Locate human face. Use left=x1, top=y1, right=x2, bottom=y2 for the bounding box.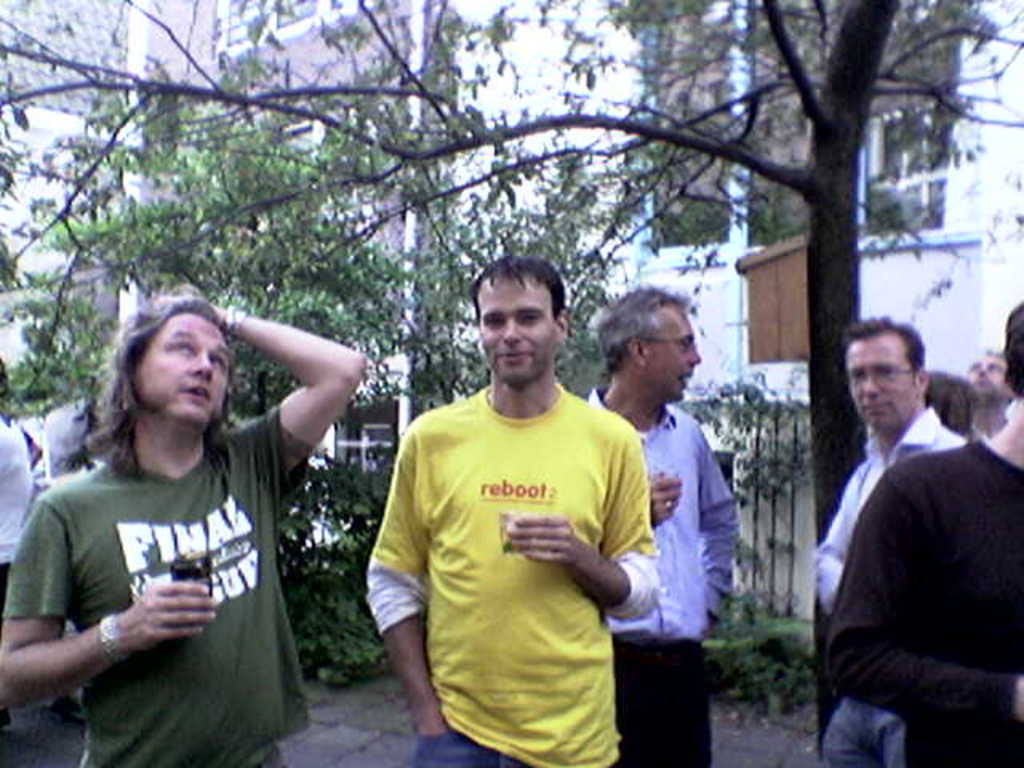
left=648, top=306, right=702, bottom=403.
